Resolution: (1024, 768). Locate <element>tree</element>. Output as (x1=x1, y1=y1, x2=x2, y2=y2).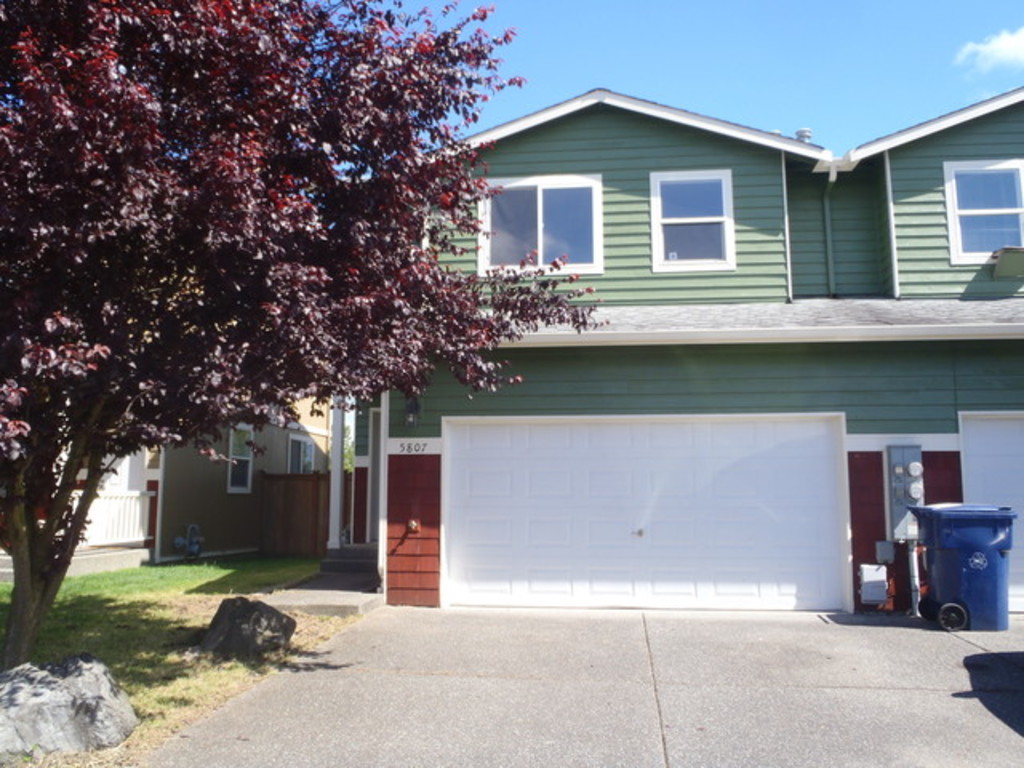
(x1=0, y1=0, x2=613, y2=674).
